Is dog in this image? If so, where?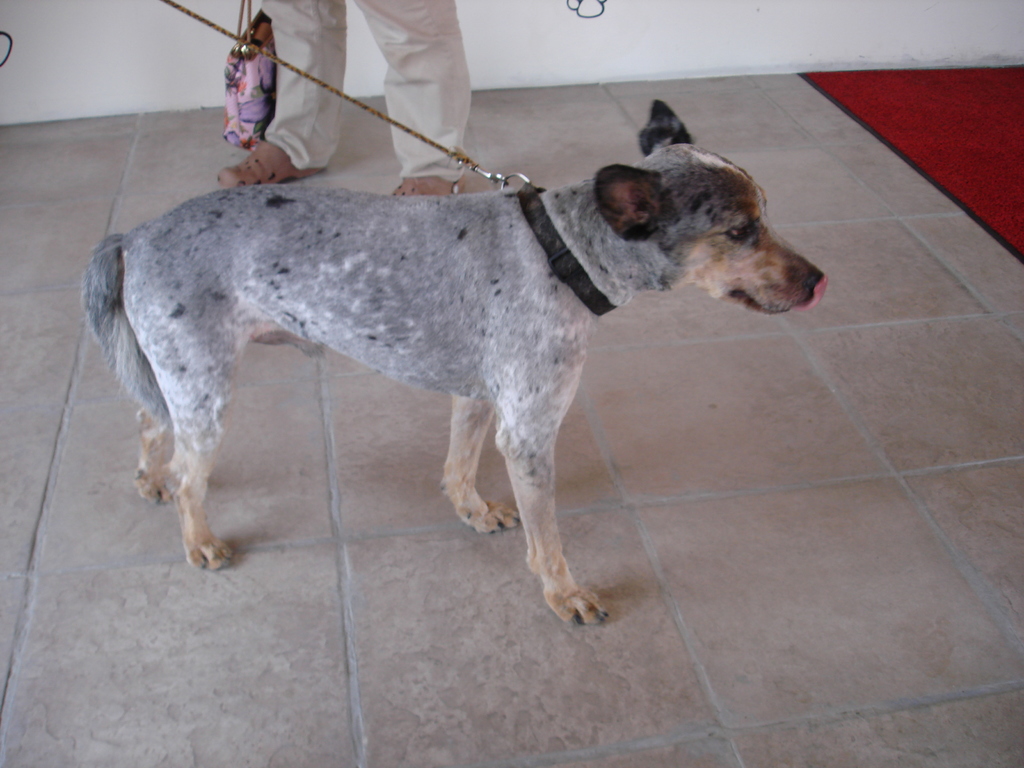
Yes, at select_region(80, 98, 830, 627).
